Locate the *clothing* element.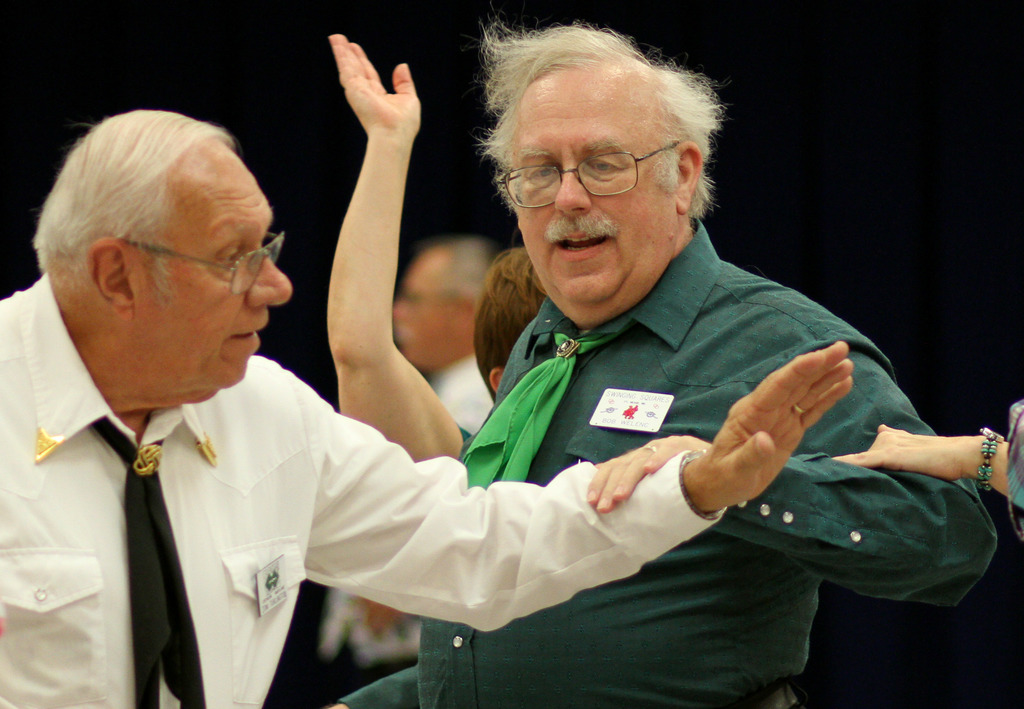
Element bbox: (x1=0, y1=269, x2=732, y2=708).
